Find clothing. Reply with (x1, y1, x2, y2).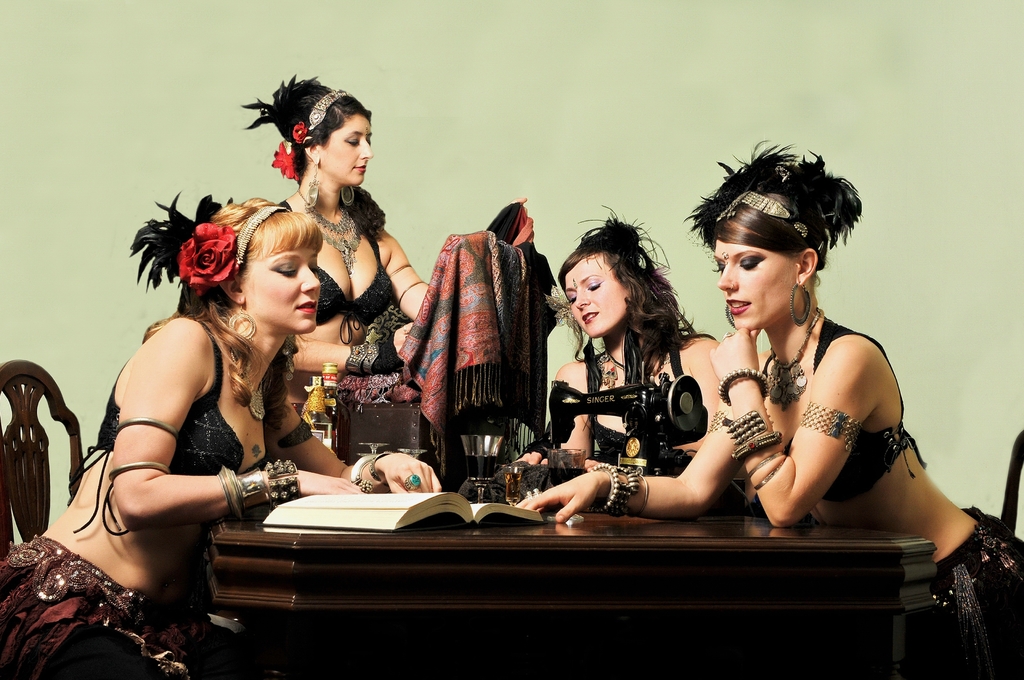
(563, 335, 709, 480).
